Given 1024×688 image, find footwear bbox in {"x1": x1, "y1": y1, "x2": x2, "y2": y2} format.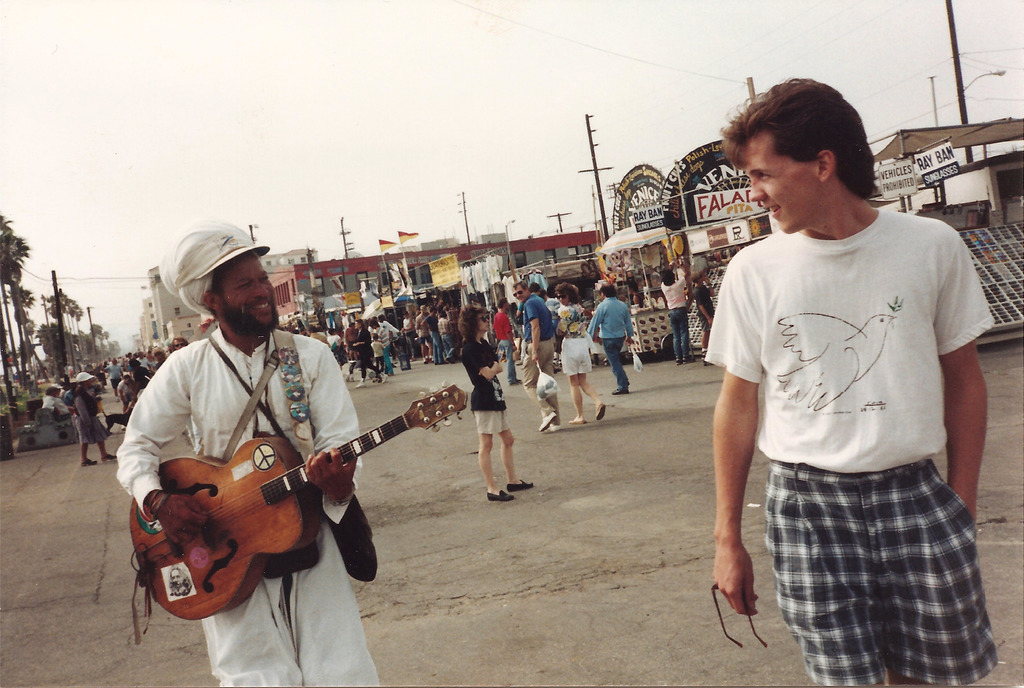
{"x1": 591, "y1": 394, "x2": 609, "y2": 417}.
